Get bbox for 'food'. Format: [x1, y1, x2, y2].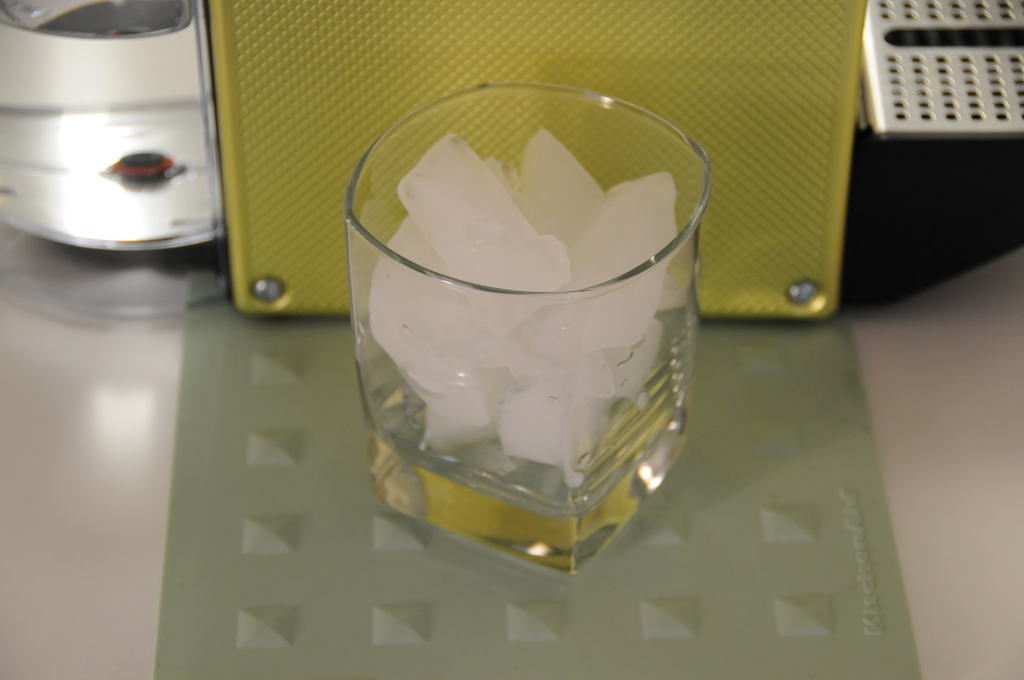
[335, 126, 707, 530].
